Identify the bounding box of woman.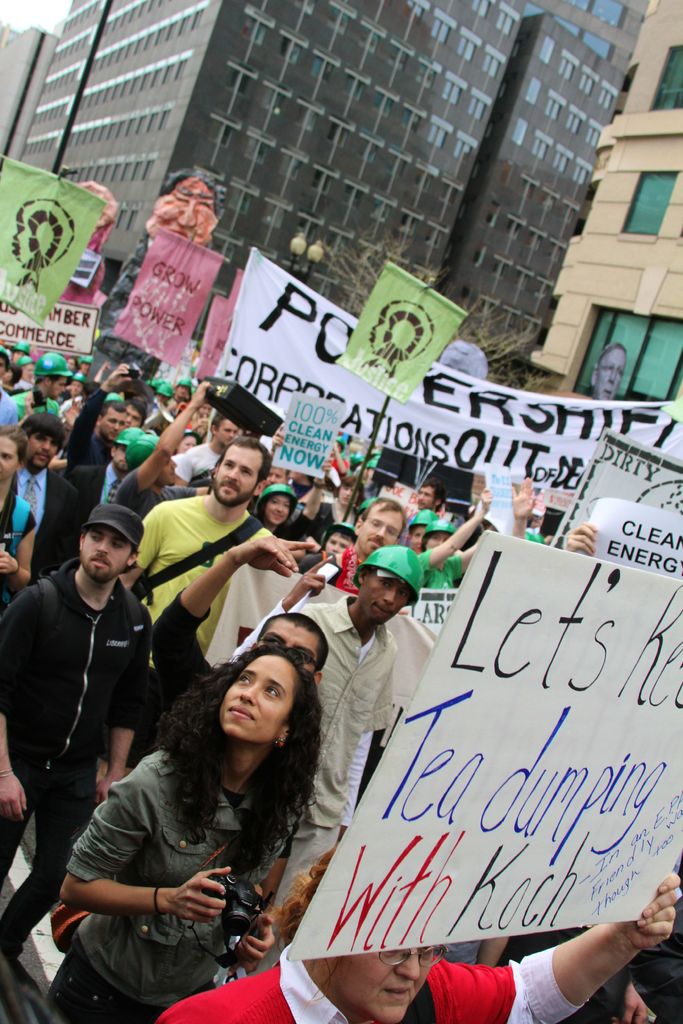
box=[0, 428, 38, 615].
